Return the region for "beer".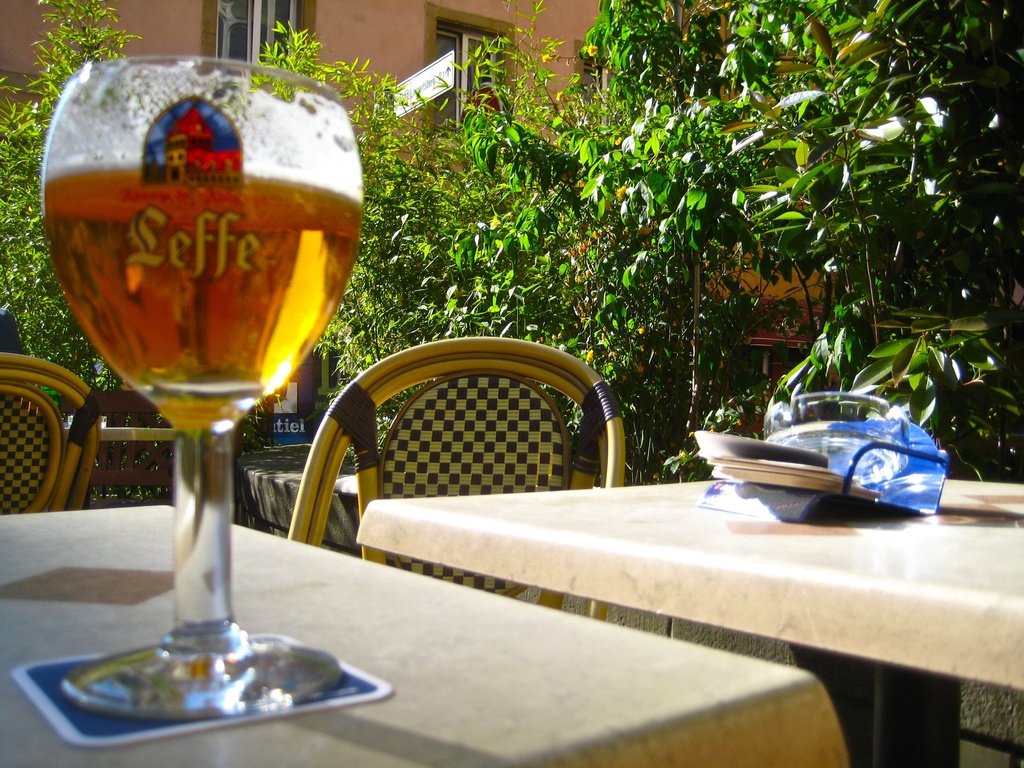
x1=46, y1=144, x2=361, y2=438.
